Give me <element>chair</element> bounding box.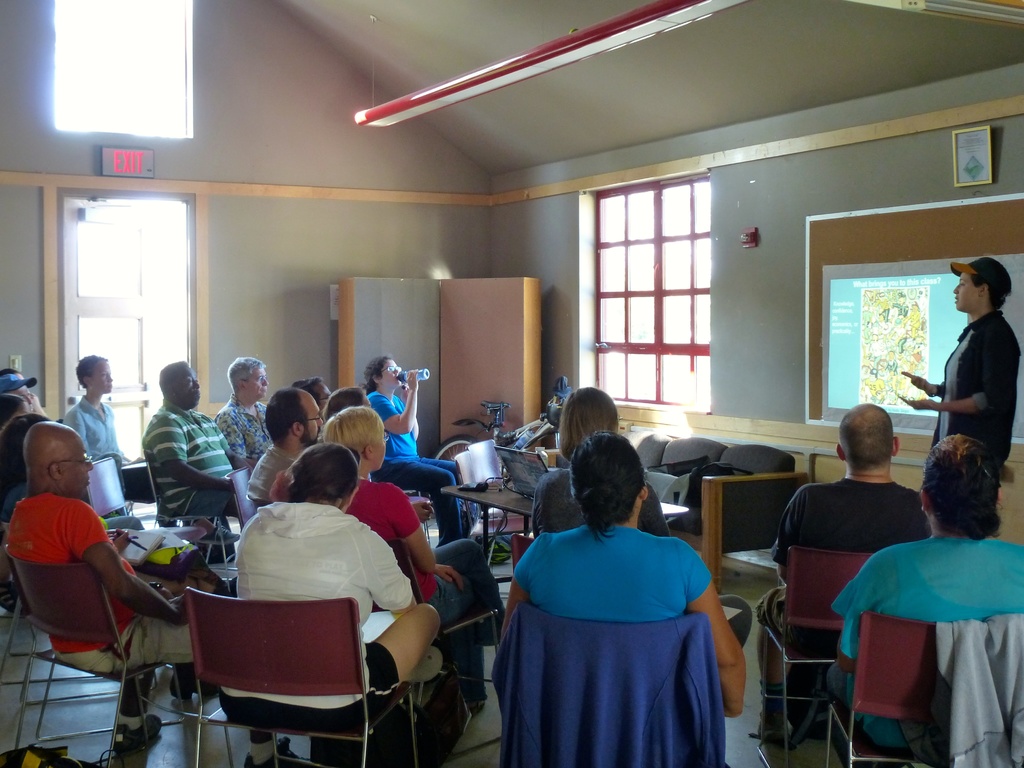
273/542/500/767.
